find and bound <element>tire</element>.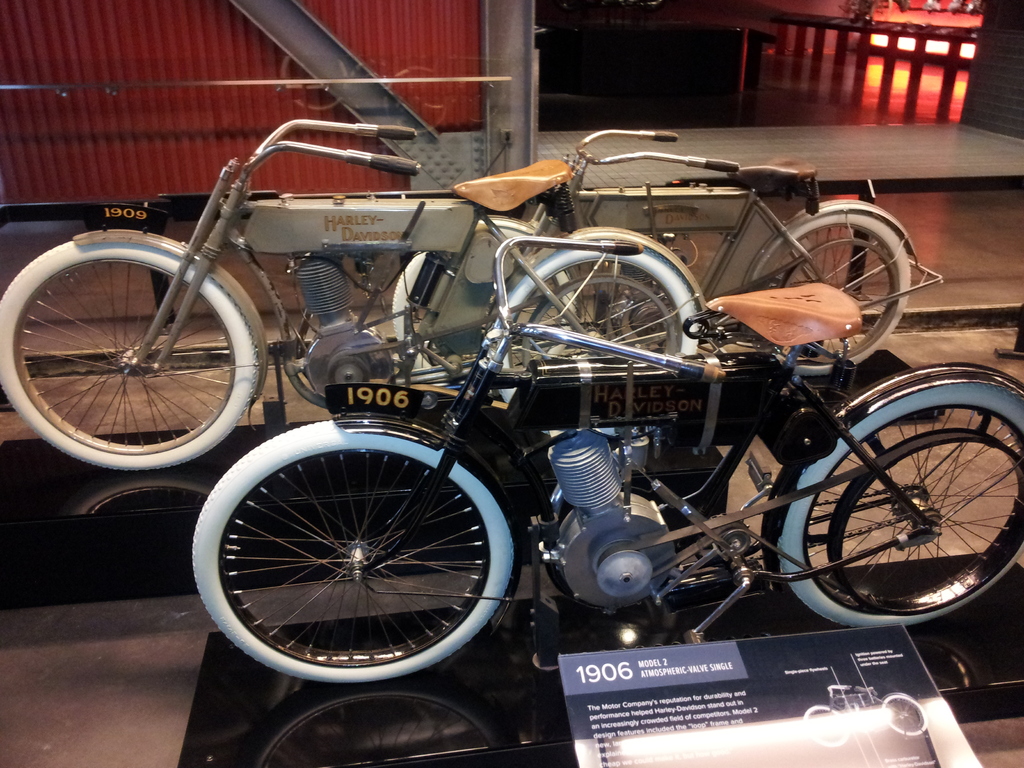
Bound: 191, 420, 518, 684.
